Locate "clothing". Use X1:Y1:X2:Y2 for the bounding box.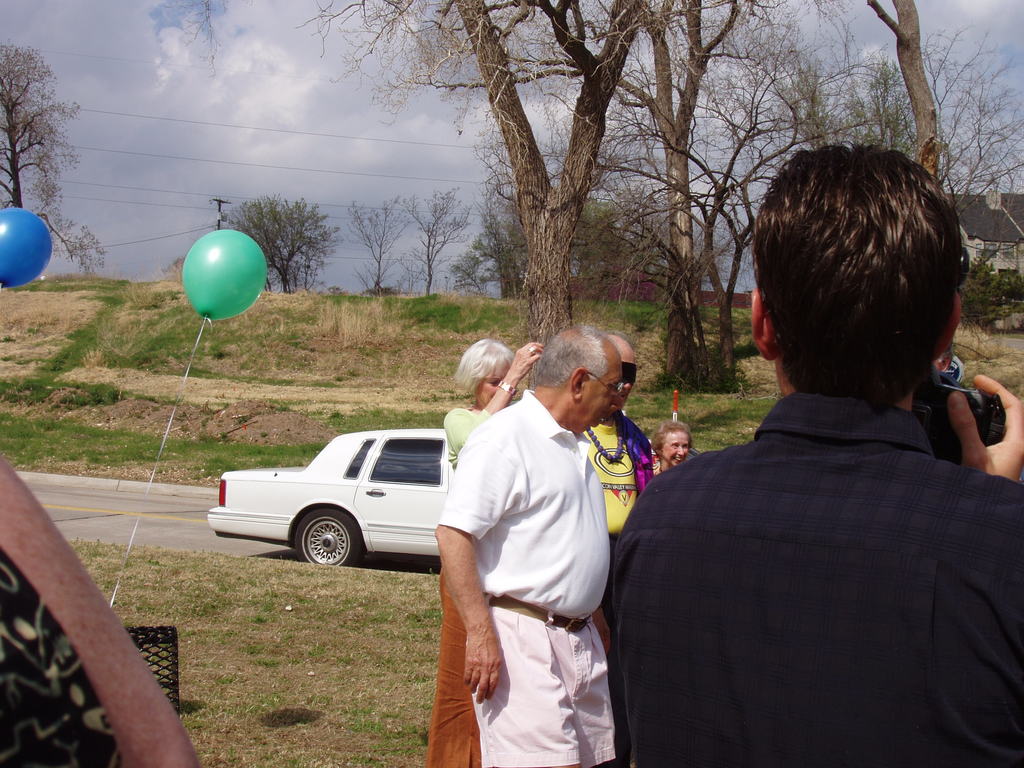
427:408:484:767.
